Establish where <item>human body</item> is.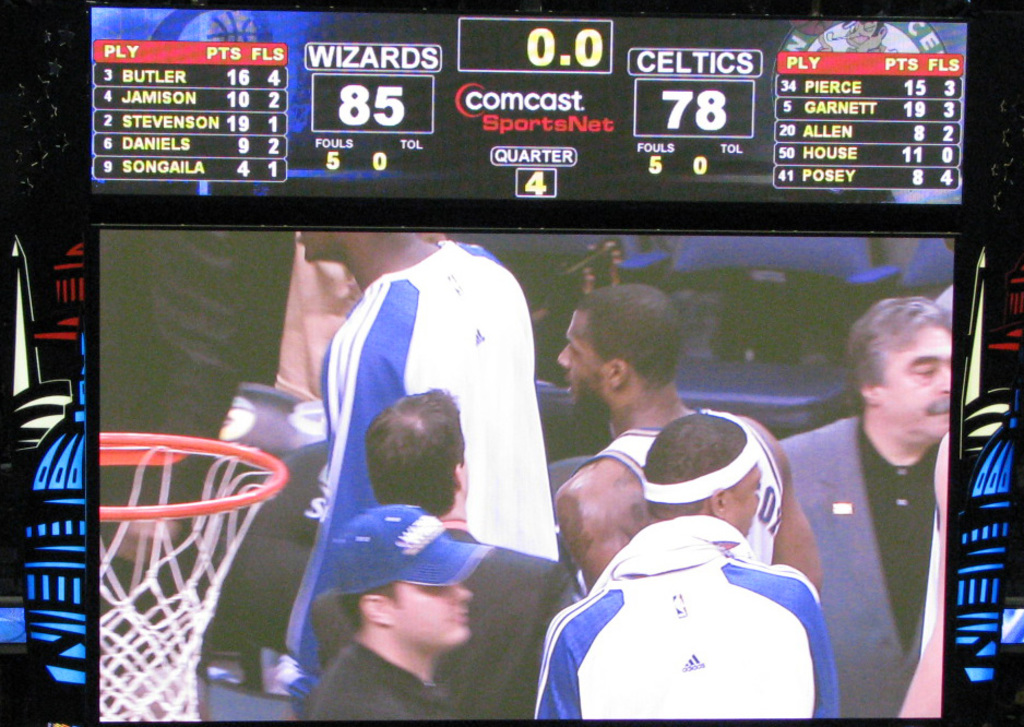
Established at (532,408,845,726).
